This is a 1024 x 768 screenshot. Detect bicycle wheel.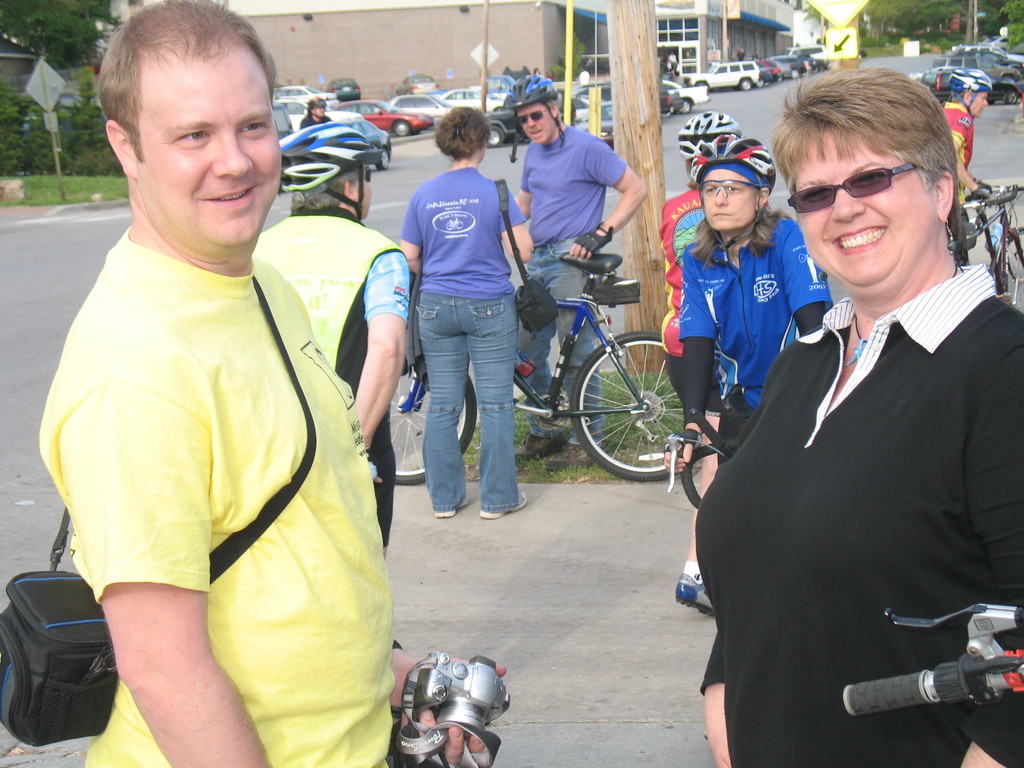
572,340,688,483.
